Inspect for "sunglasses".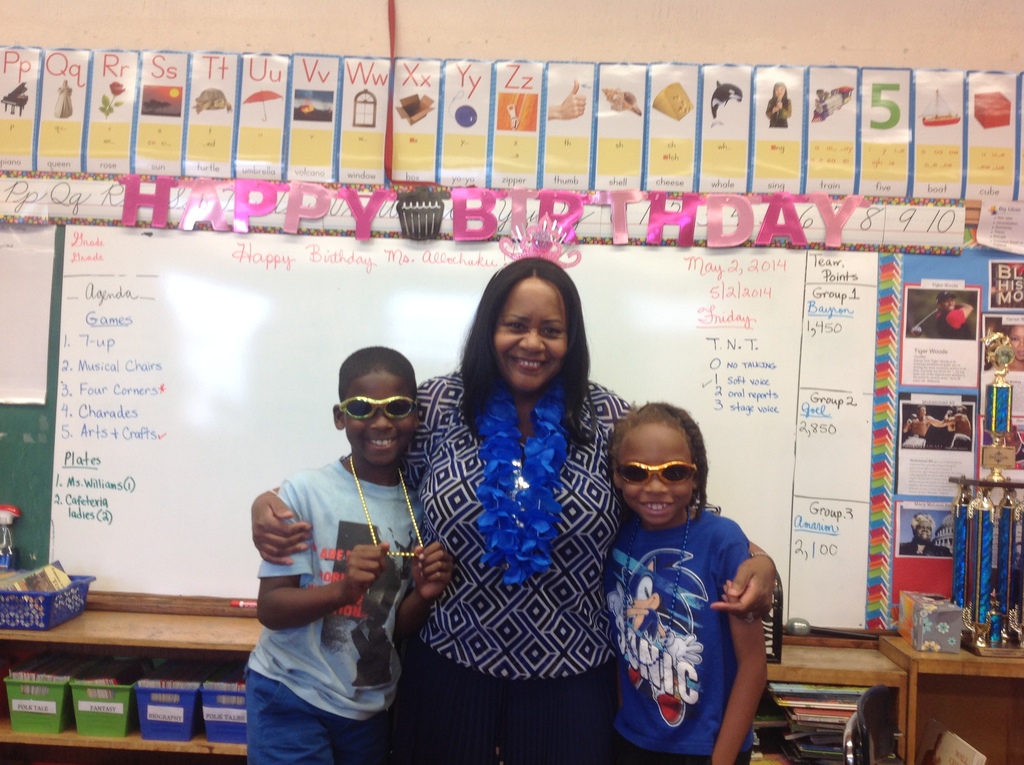
Inspection: region(341, 395, 422, 422).
